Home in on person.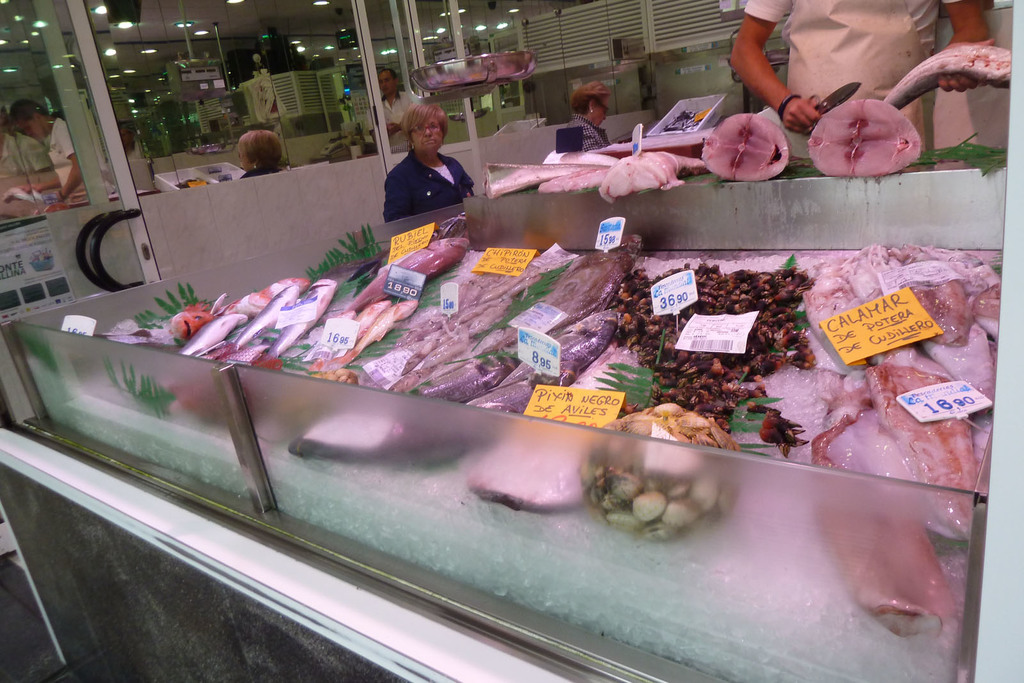
Homed in at bbox=[568, 81, 608, 159].
